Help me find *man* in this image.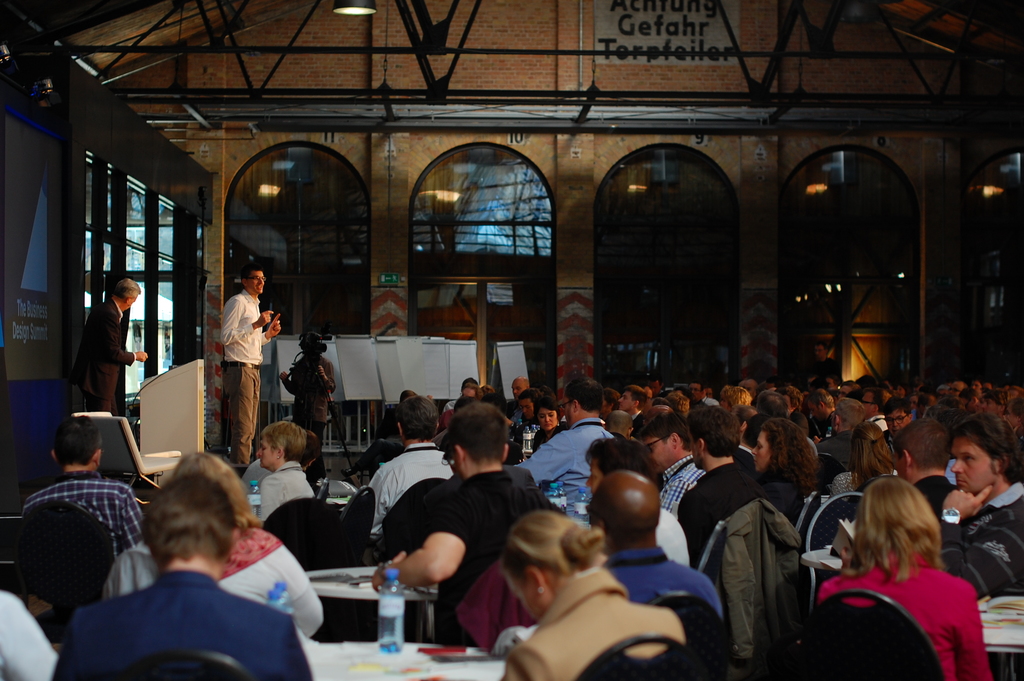
Found it: BBox(634, 405, 710, 514).
